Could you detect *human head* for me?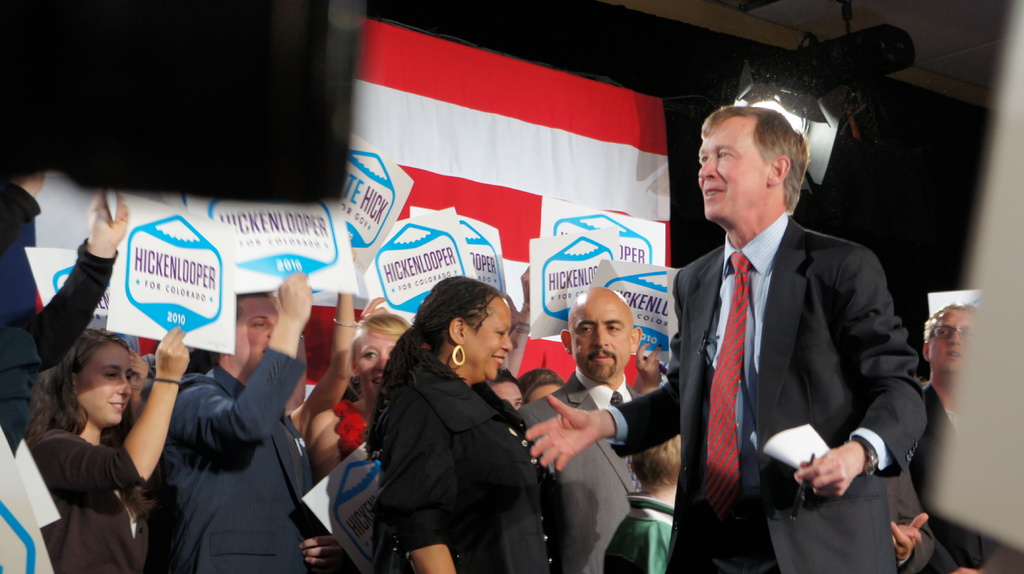
Detection result: <bbox>43, 321, 132, 423</bbox>.
